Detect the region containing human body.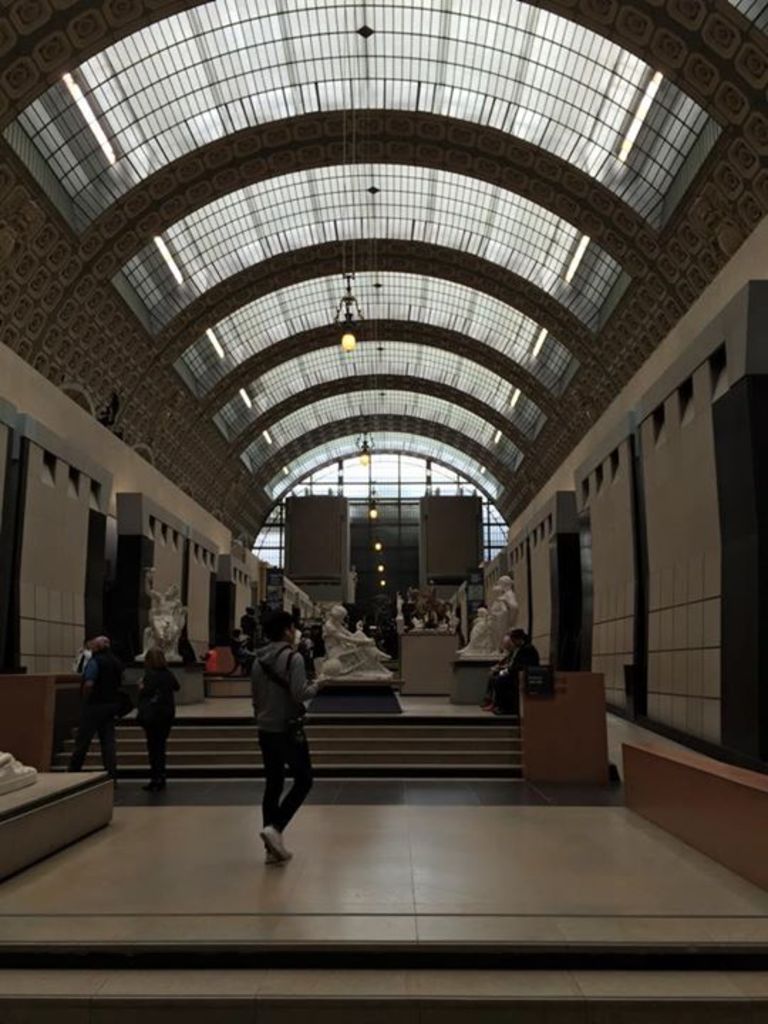
{"left": 489, "top": 629, "right": 545, "bottom": 713}.
